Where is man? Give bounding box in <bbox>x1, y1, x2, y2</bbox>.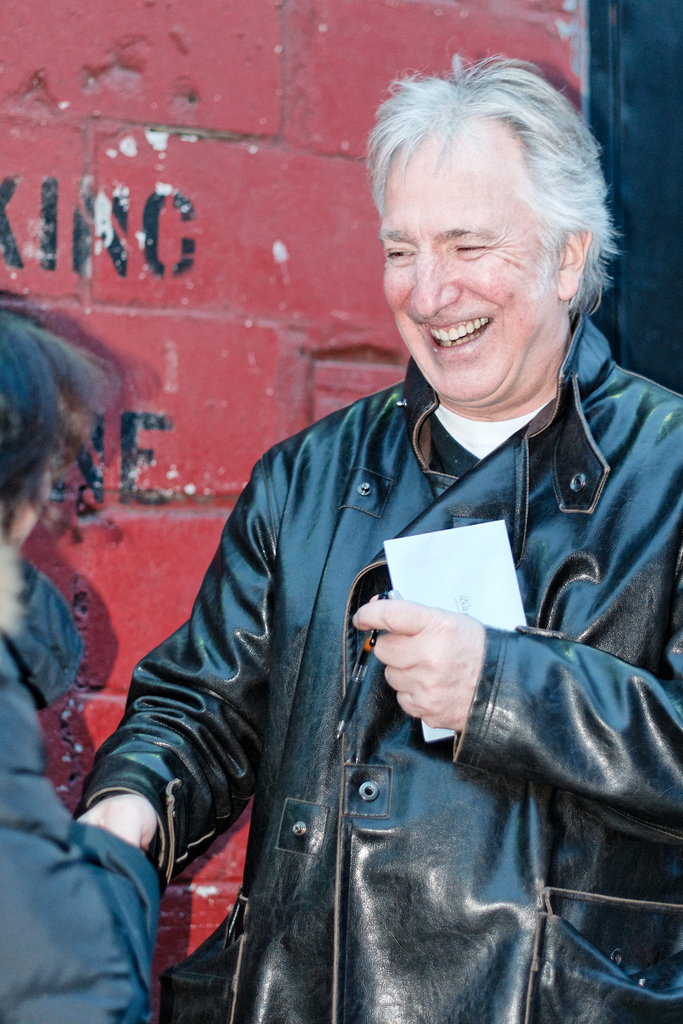
<bbox>67, 65, 682, 1023</bbox>.
